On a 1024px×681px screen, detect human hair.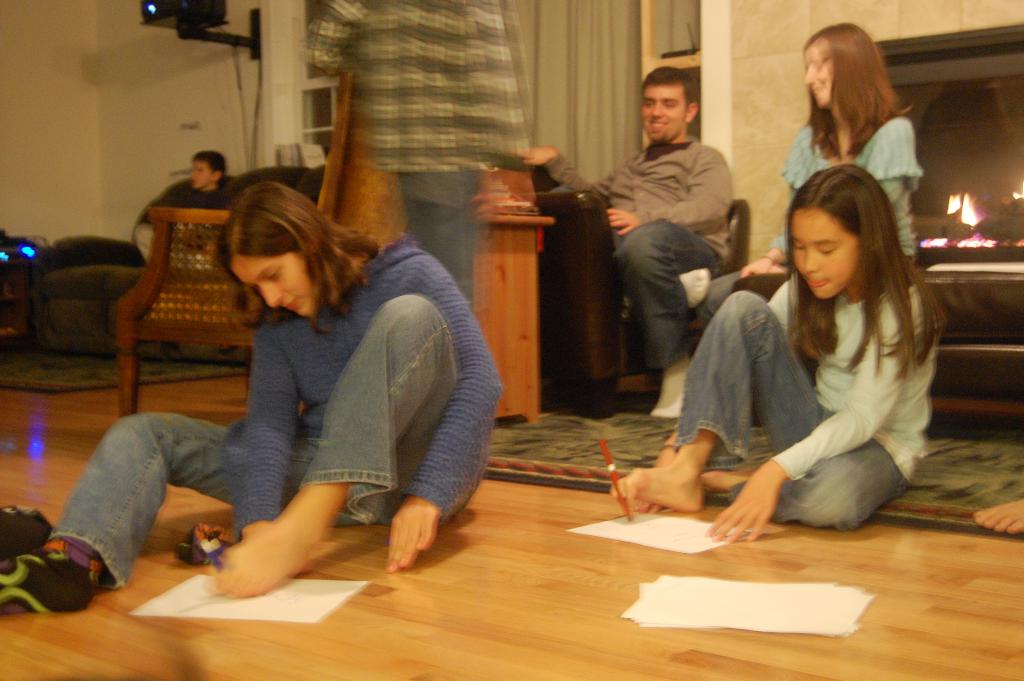
detection(194, 152, 224, 186).
